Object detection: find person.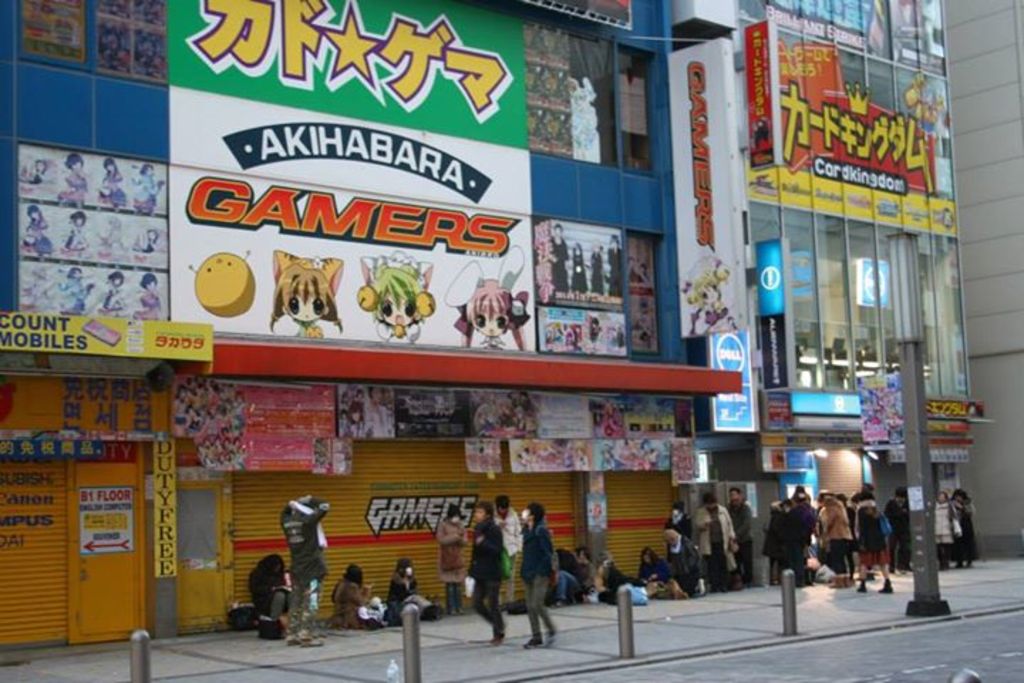
(x1=508, y1=507, x2=560, y2=643).
